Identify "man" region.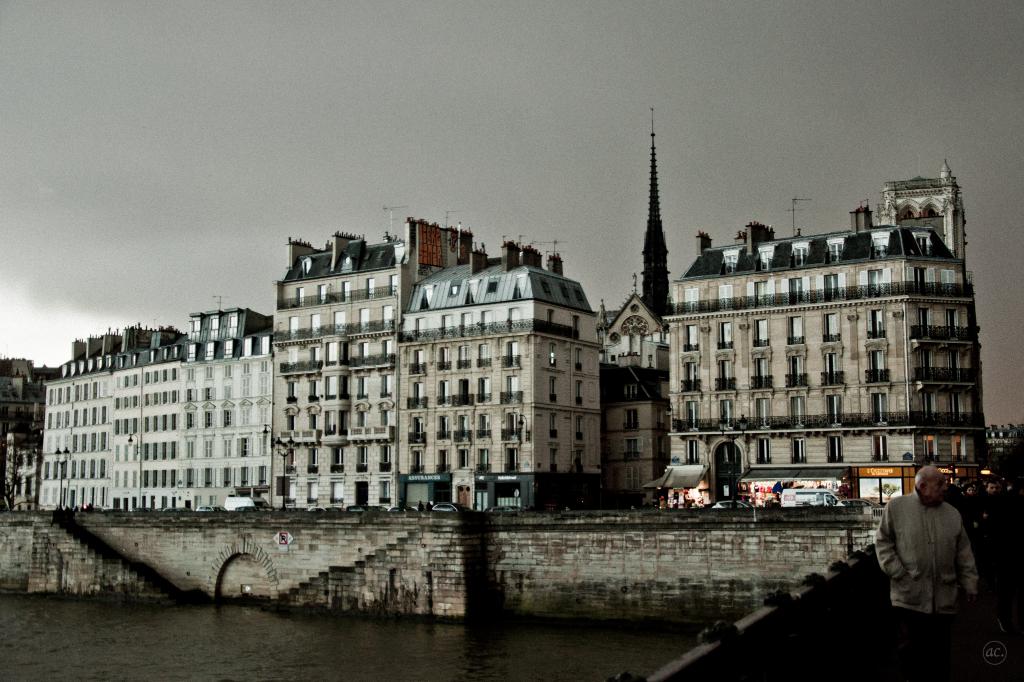
Region: x1=417, y1=500, x2=425, y2=510.
